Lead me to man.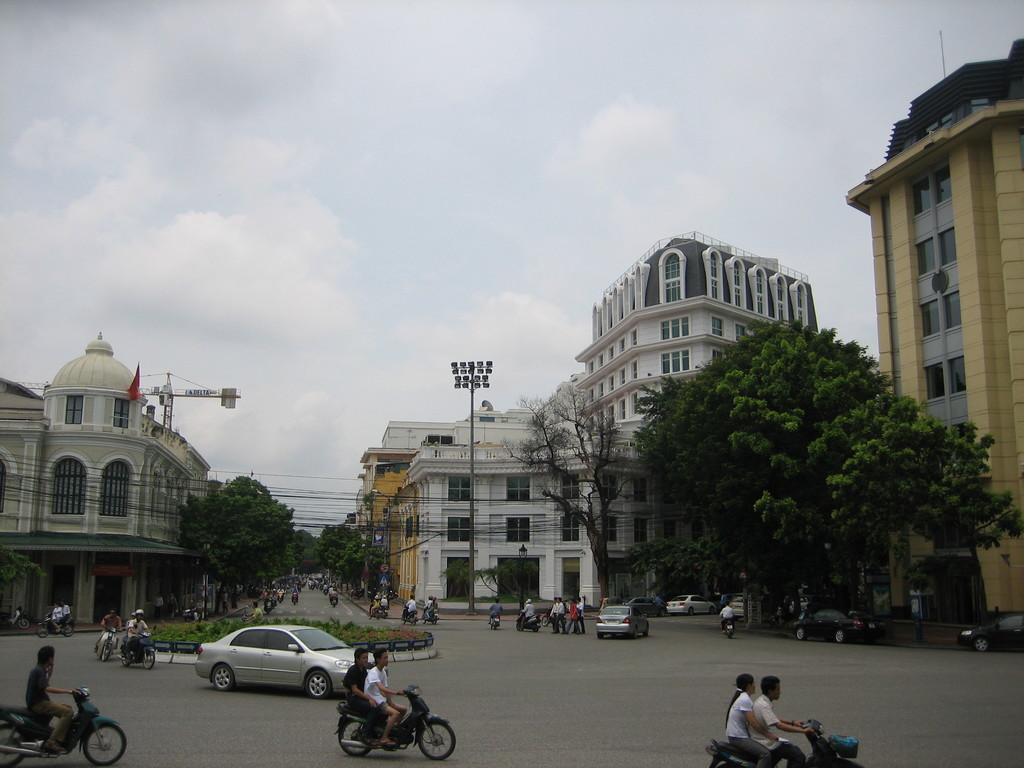
Lead to [left=248, top=598, right=266, bottom=621].
